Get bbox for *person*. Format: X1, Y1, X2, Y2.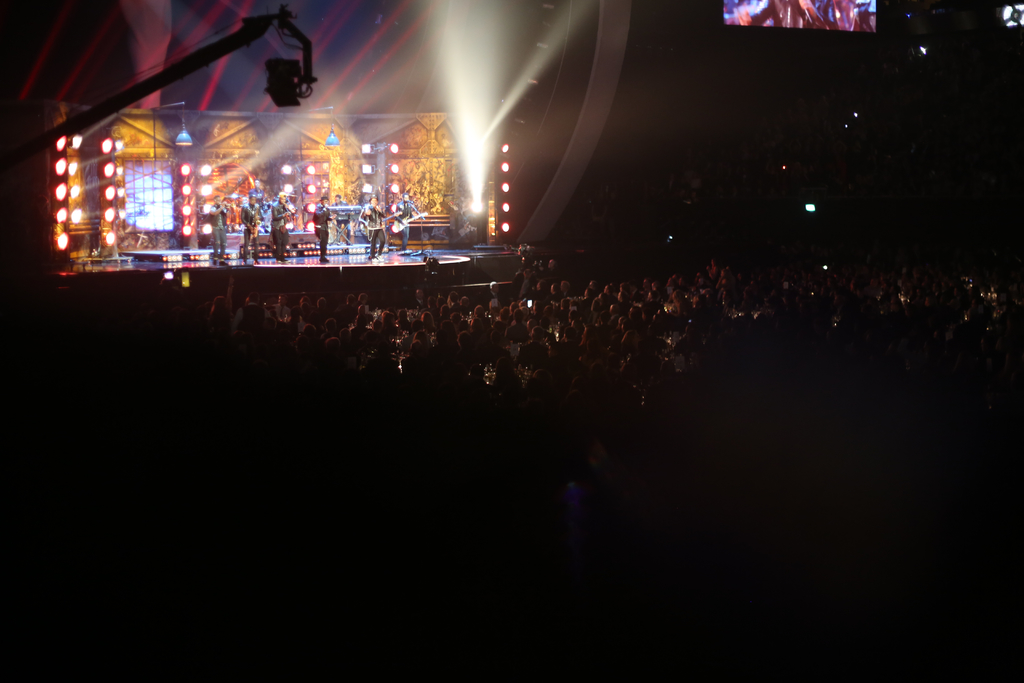
241, 192, 254, 260.
